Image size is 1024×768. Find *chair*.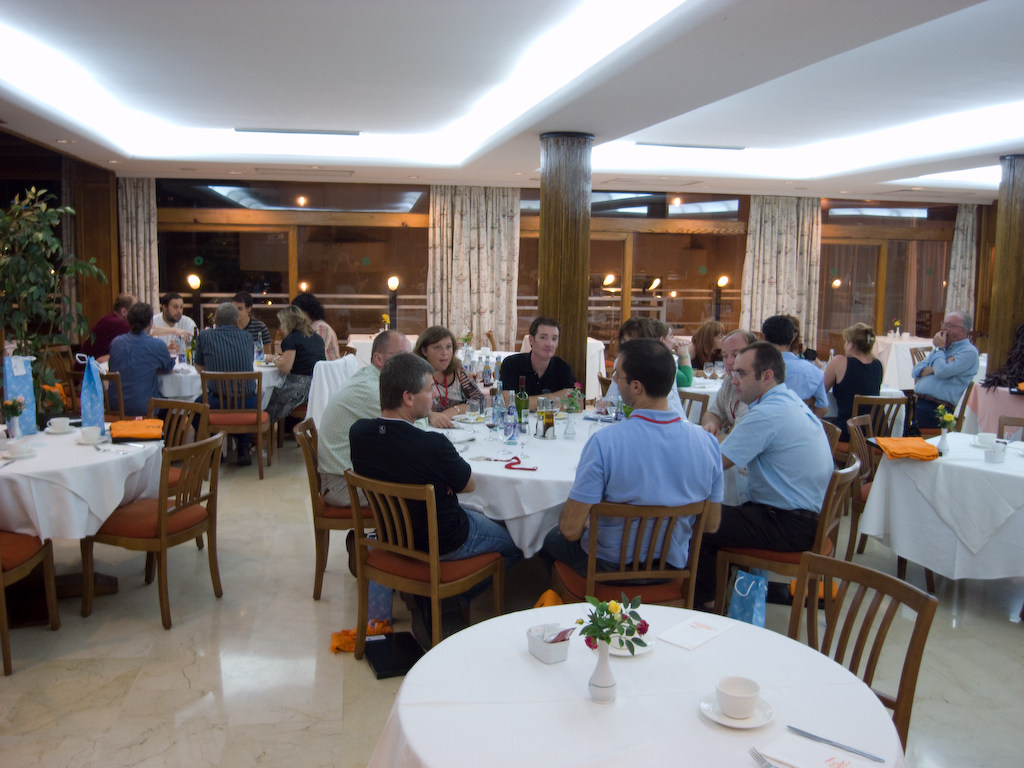
pyautogui.locateOnScreen(837, 414, 936, 594).
